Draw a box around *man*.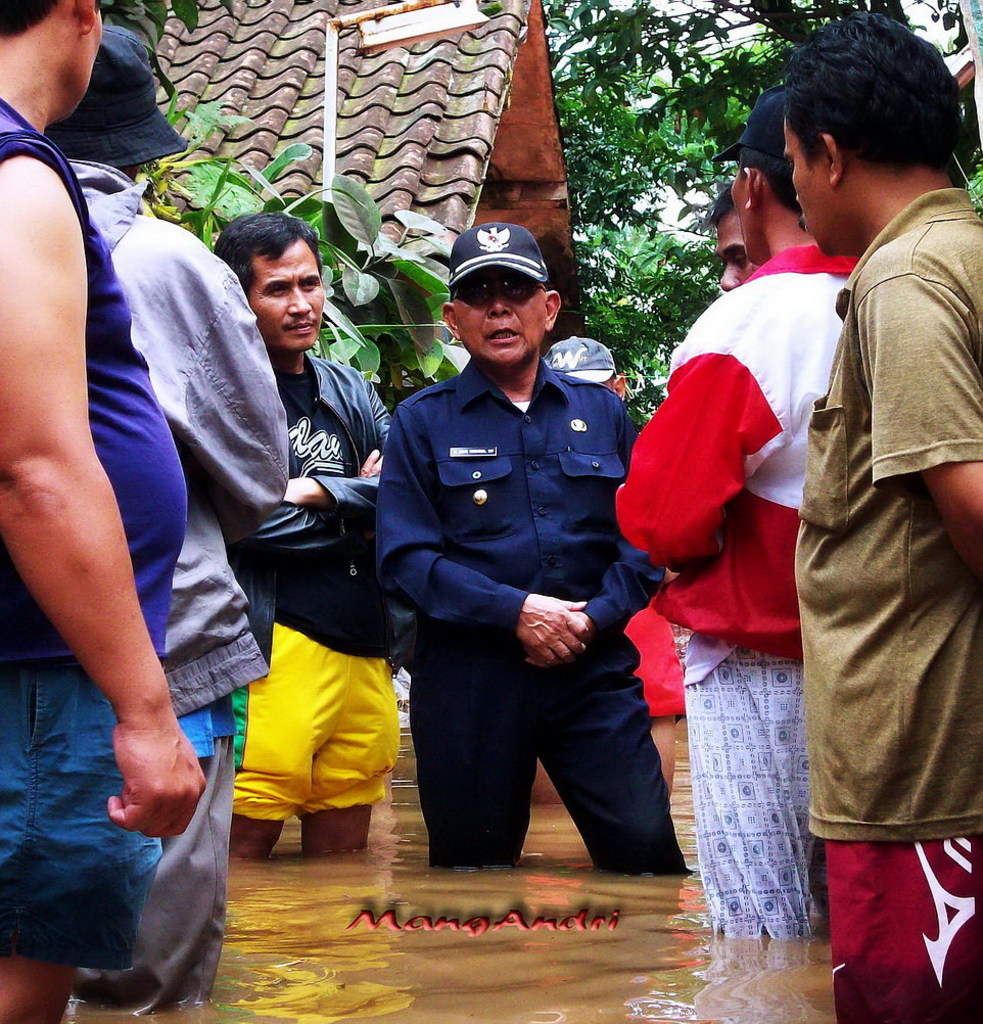
crop(0, 0, 205, 1023).
